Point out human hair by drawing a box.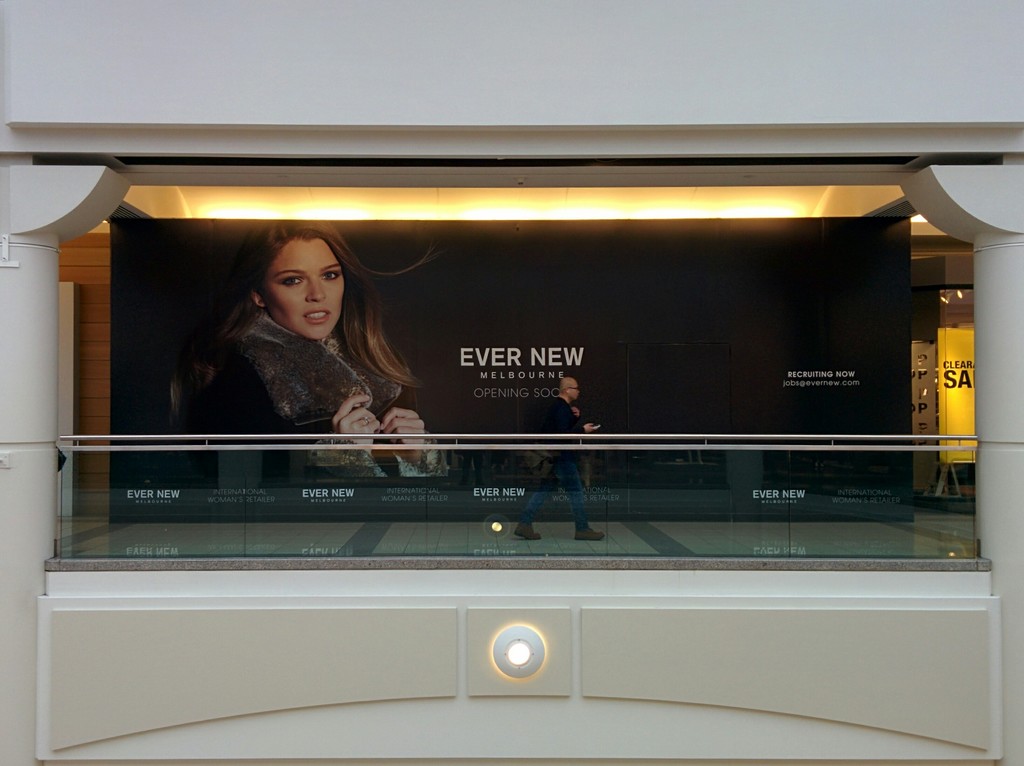
select_region(214, 226, 383, 383).
